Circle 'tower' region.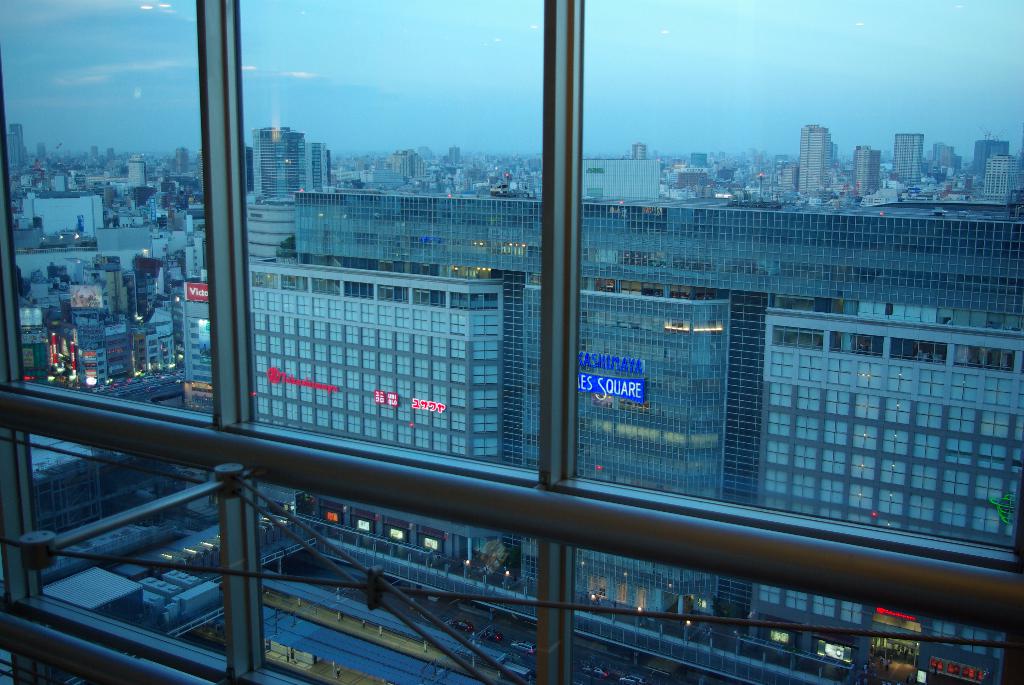
Region: box(976, 136, 1010, 180).
